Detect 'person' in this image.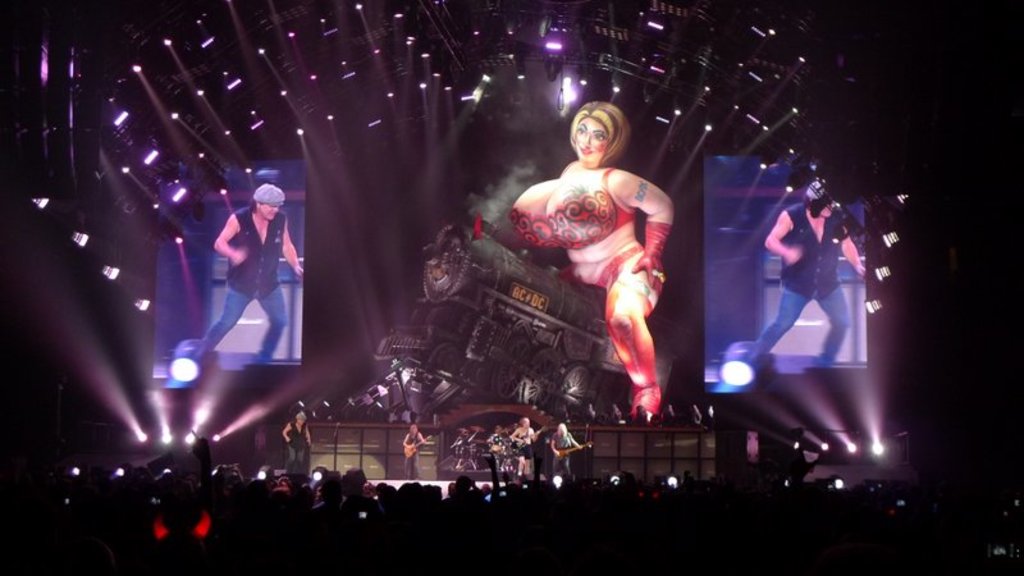
Detection: (left=512, top=100, right=672, bottom=425).
